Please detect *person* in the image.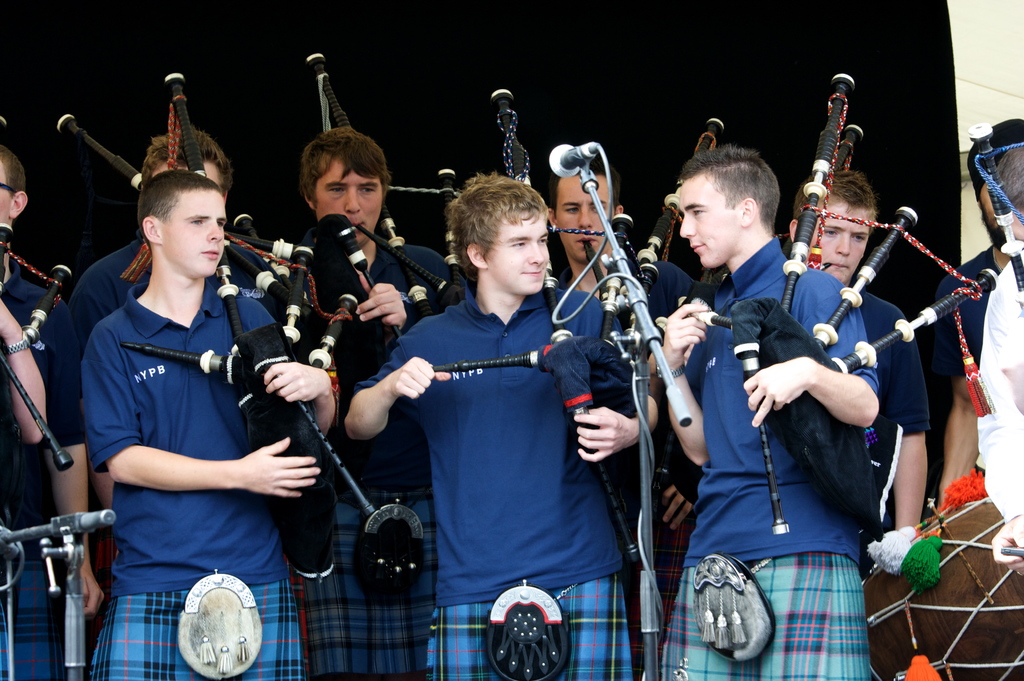
230, 114, 470, 680.
